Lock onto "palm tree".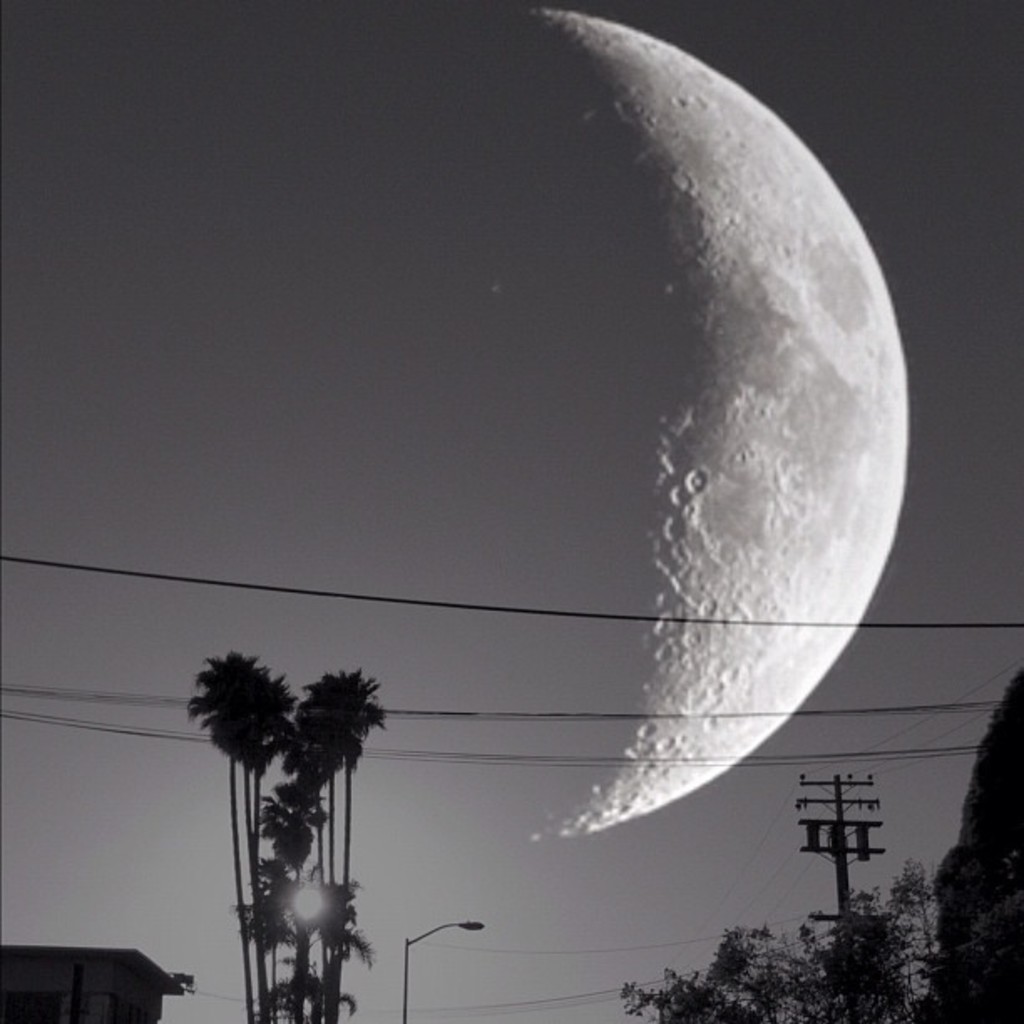
Locked: x1=196, y1=678, x2=398, y2=999.
